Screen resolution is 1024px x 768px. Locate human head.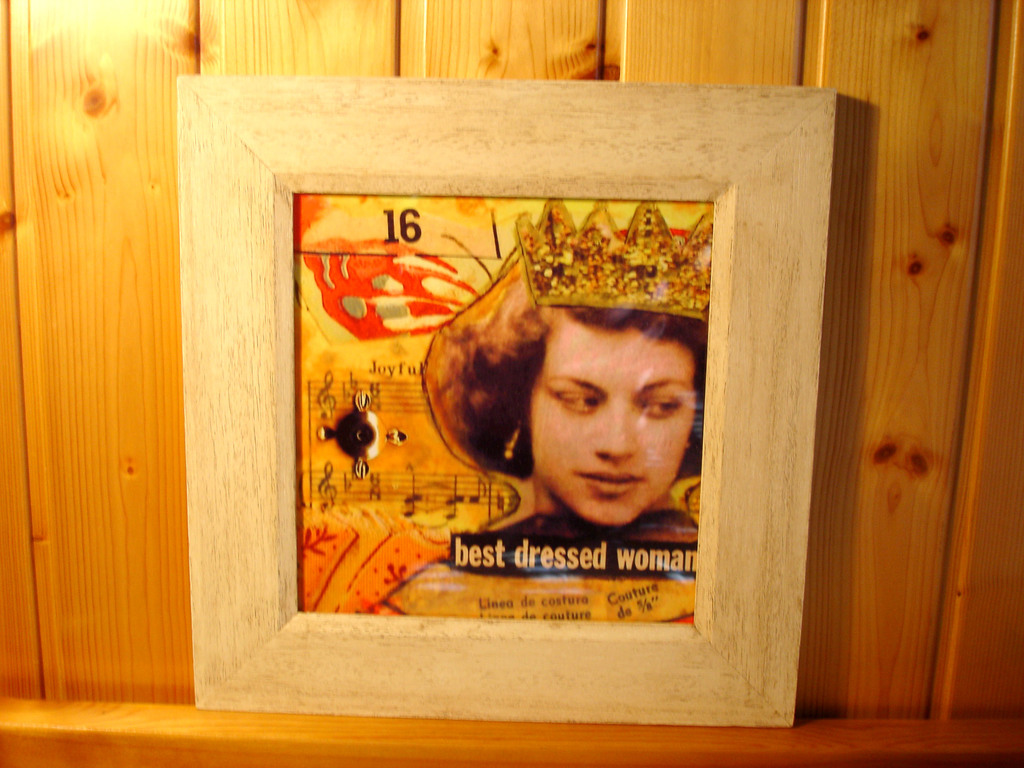
x1=495, y1=300, x2=695, y2=508.
